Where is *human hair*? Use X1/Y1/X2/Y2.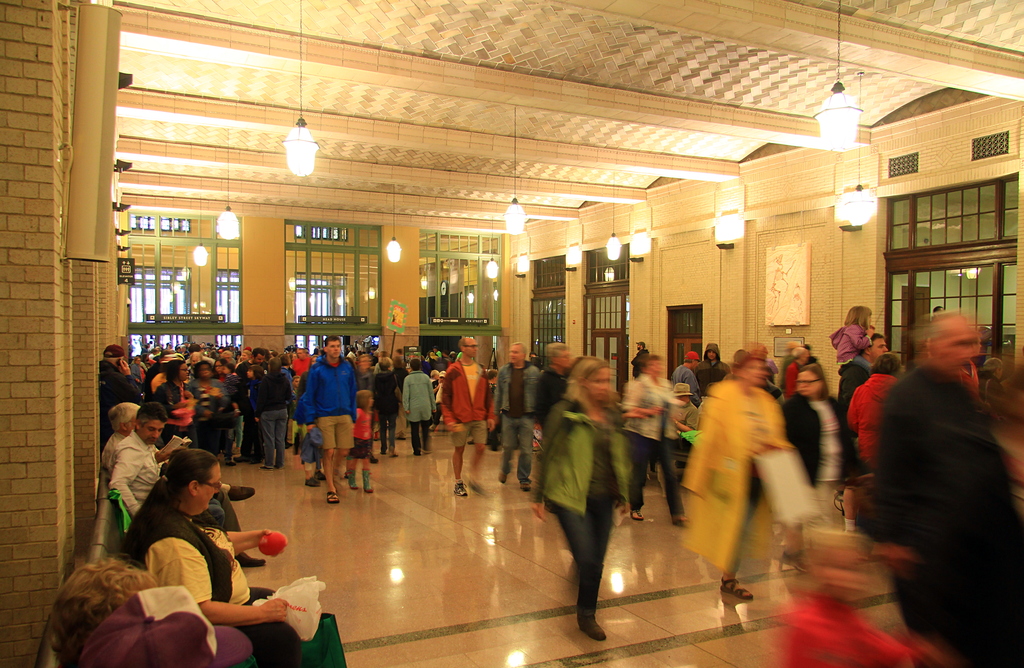
105/396/147/428.
